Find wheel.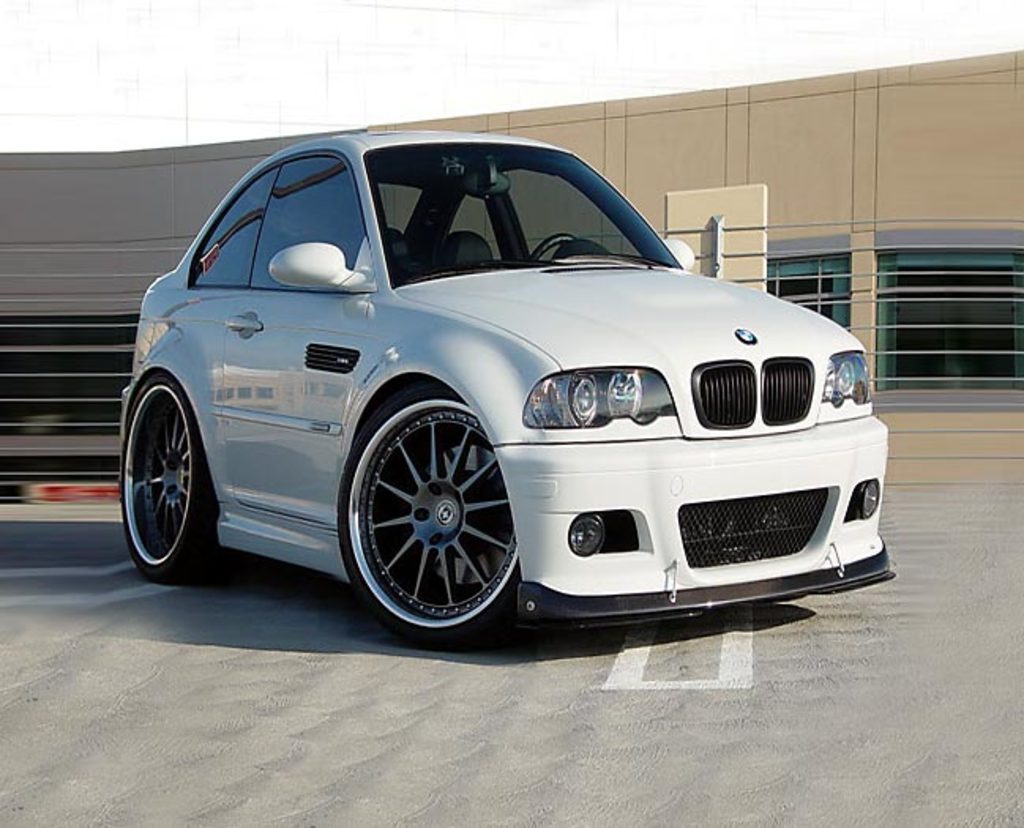
(x1=339, y1=393, x2=516, y2=658).
